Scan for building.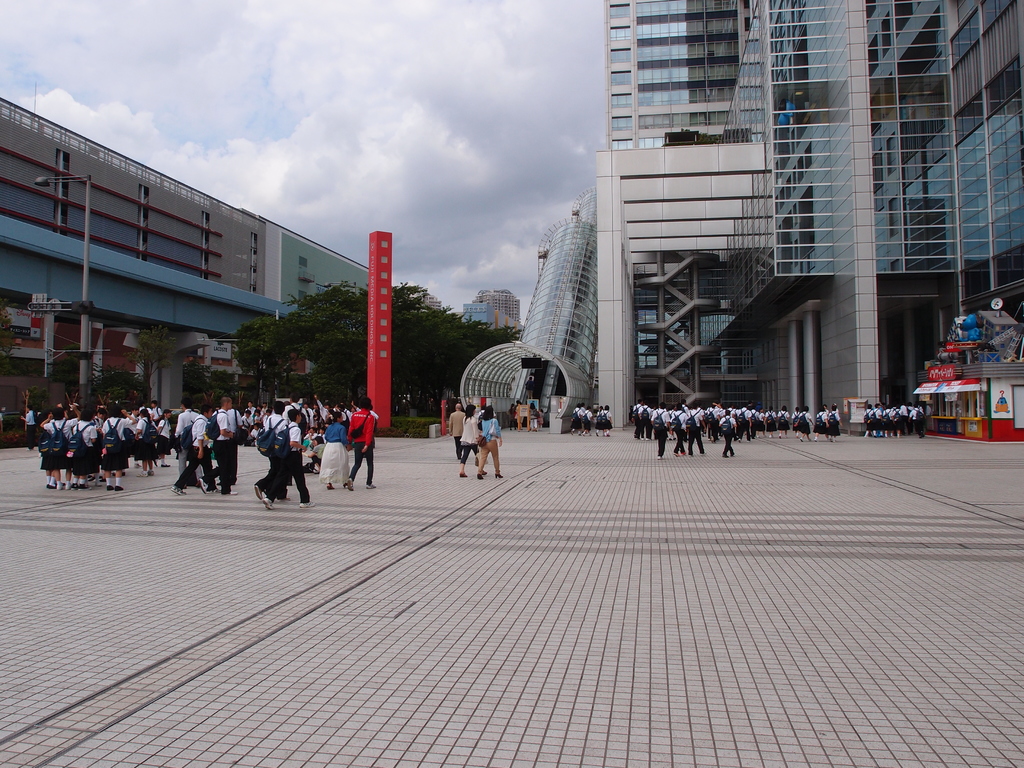
Scan result: 463 298 523 340.
